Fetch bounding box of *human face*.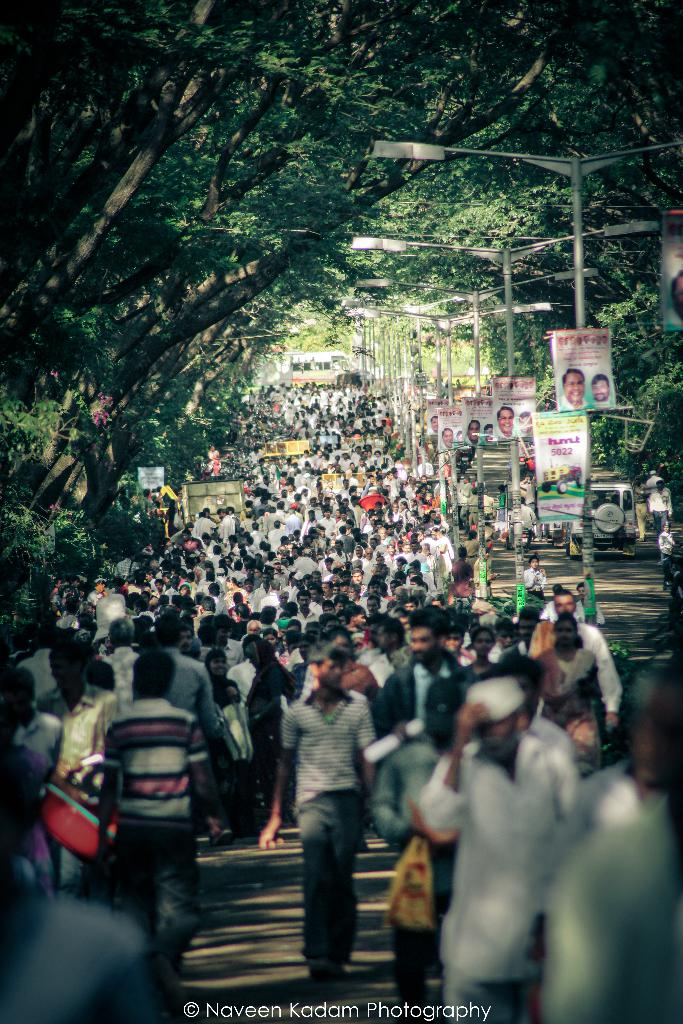
Bbox: 245/580/254/591.
